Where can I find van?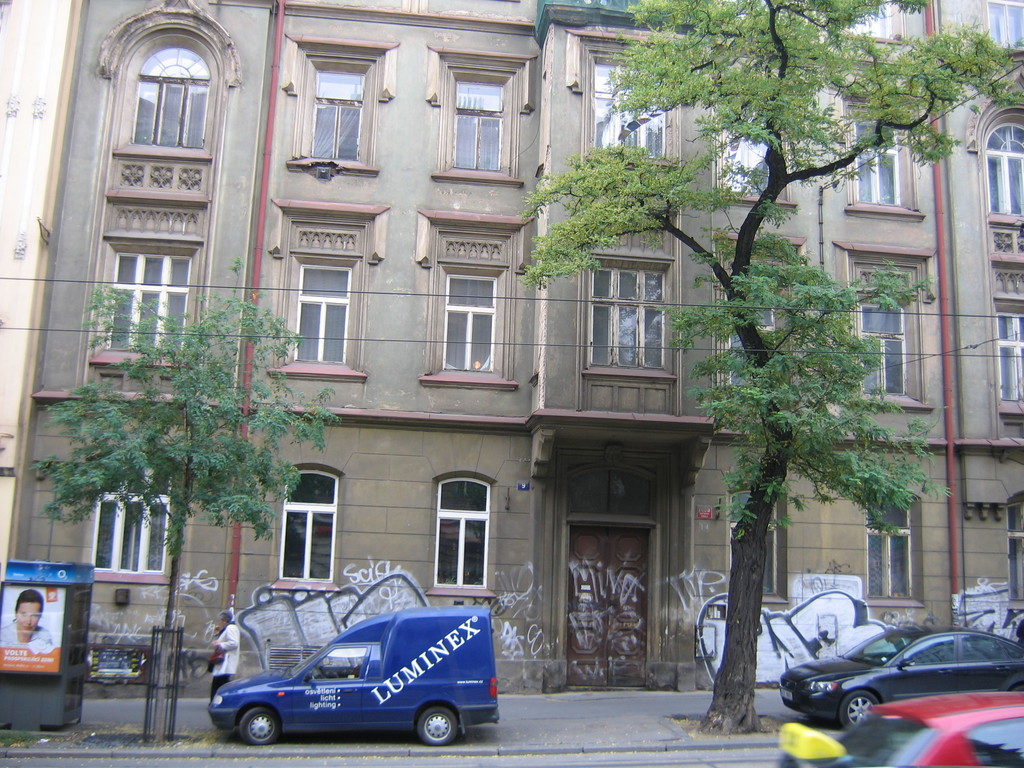
You can find it at {"left": 207, "top": 600, "right": 502, "bottom": 746}.
